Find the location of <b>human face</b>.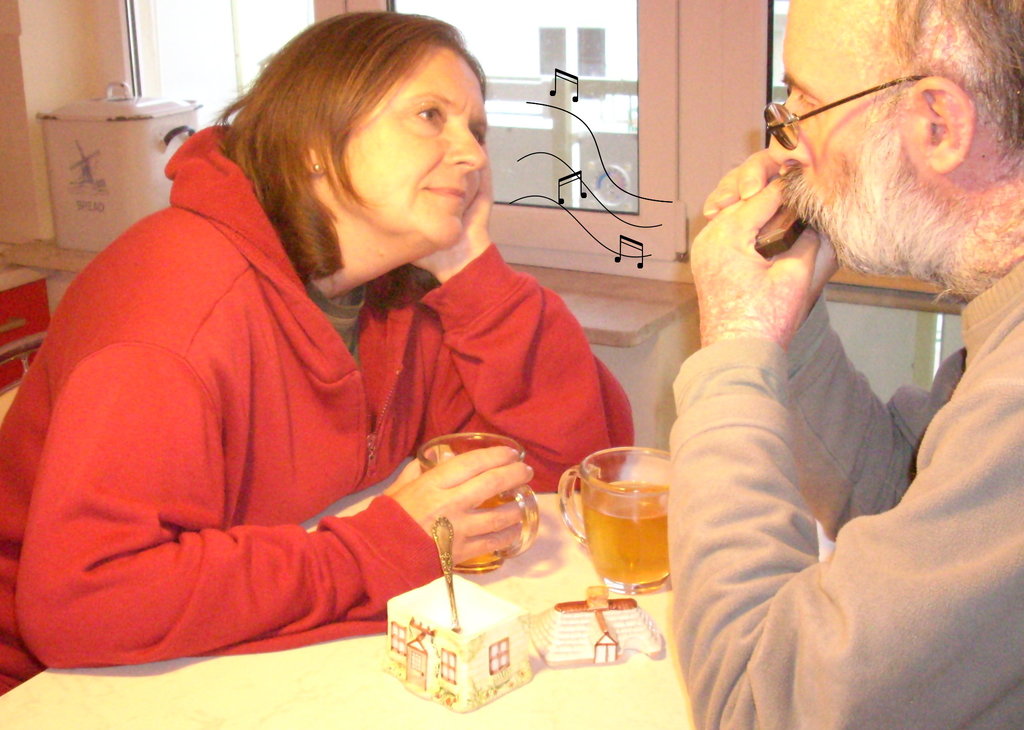
Location: pyautogui.locateOnScreen(768, 0, 918, 276).
